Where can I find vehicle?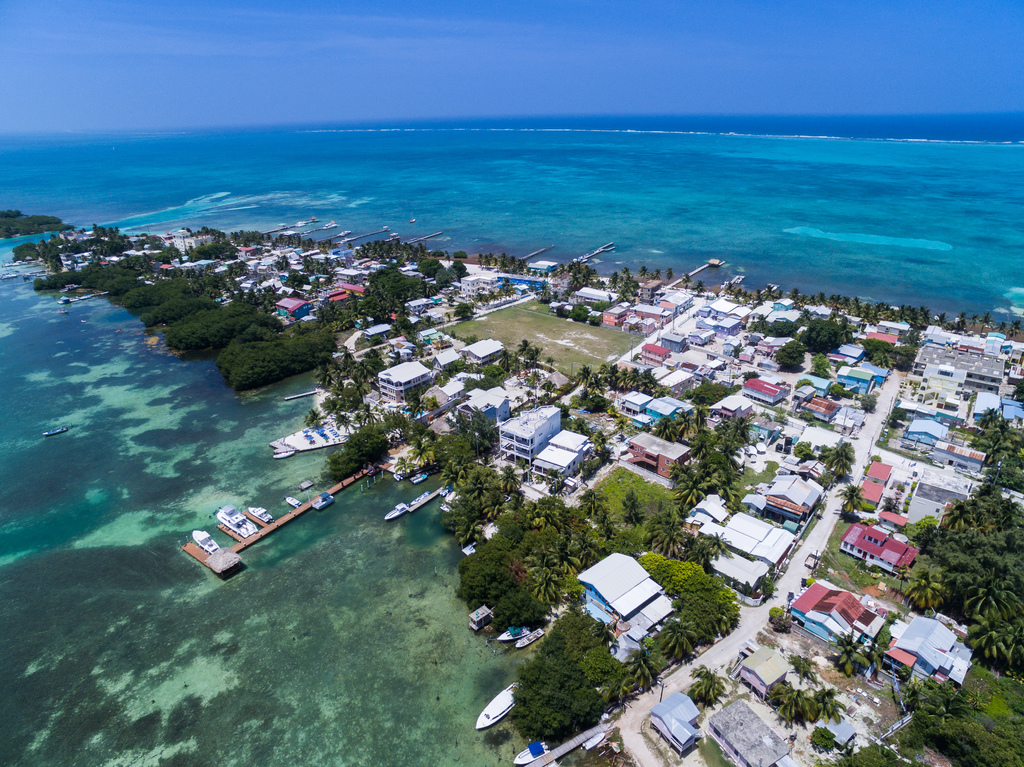
You can find it at pyautogui.locateOnScreen(516, 622, 545, 647).
